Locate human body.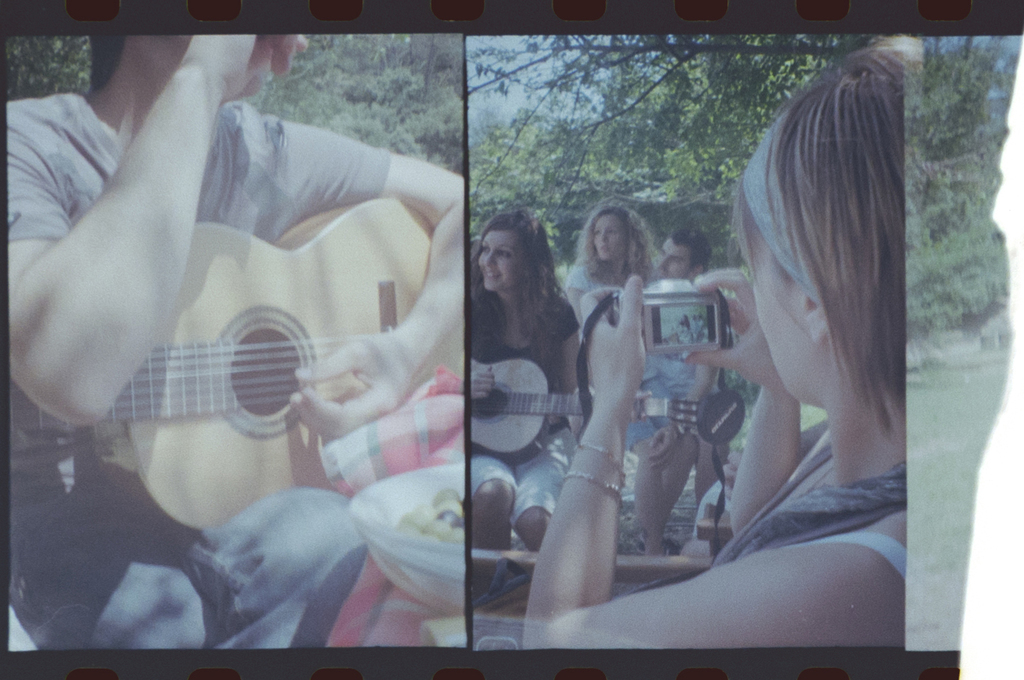
Bounding box: <box>11,34,467,652</box>.
